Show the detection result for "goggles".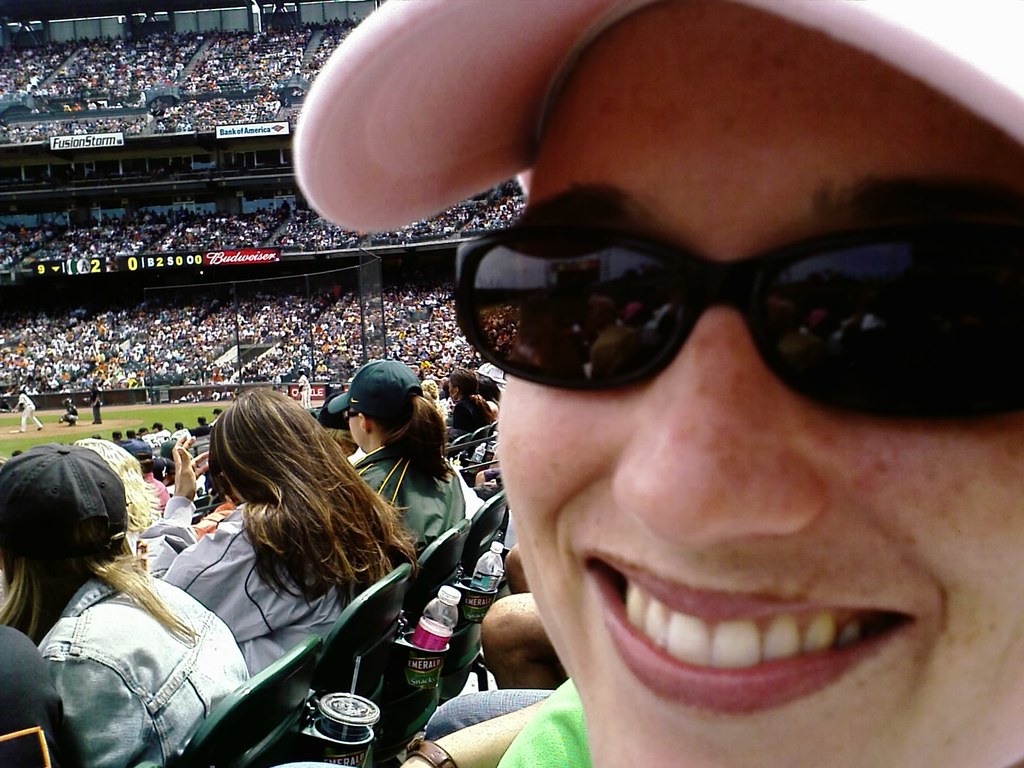
[left=337, top=408, right=360, bottom=420].
